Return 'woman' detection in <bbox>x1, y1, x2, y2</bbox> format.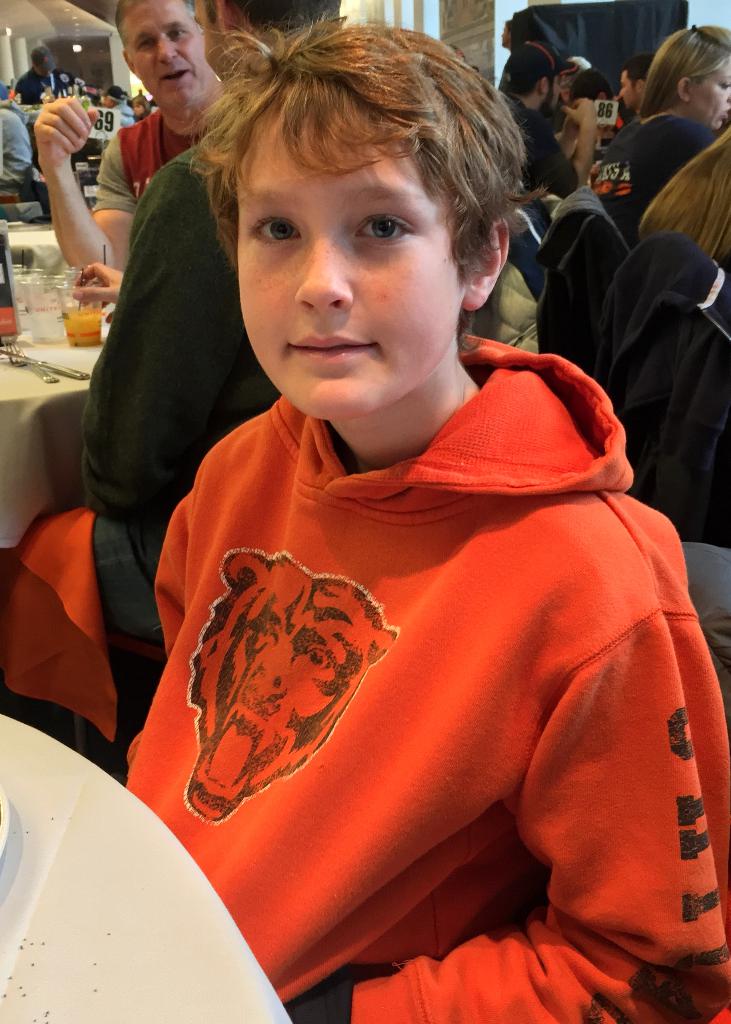
<bbox>582, 24, 730, 251</bbox>.
